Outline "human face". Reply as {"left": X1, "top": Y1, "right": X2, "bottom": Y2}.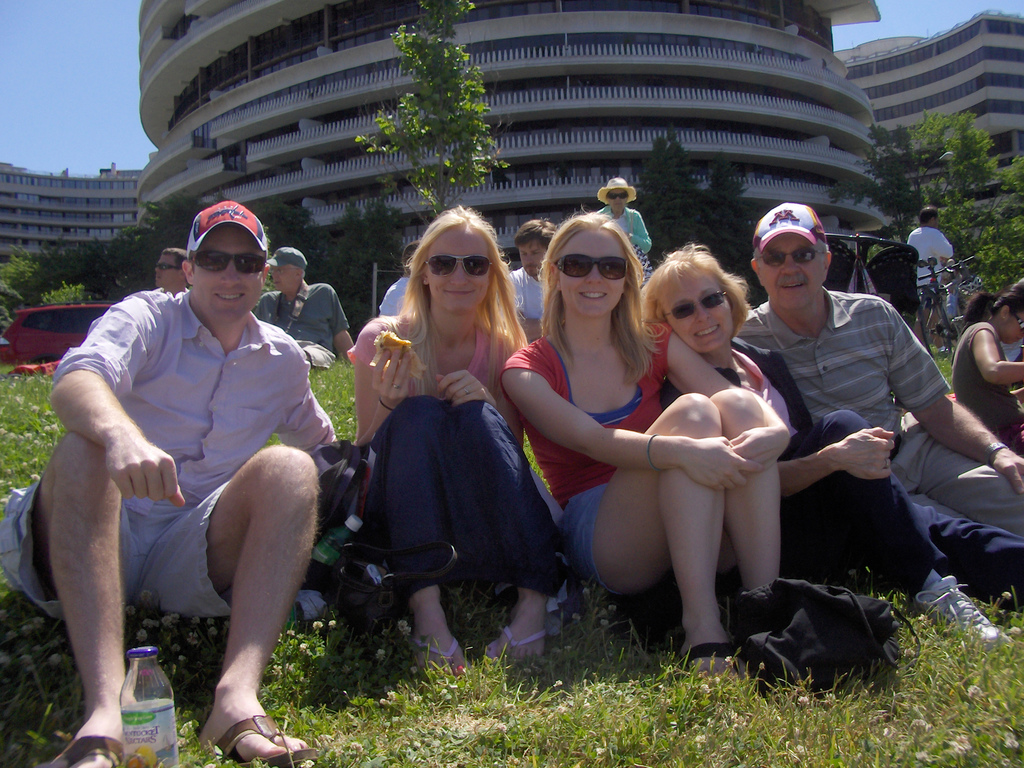
{"left": 429, "top": 227, "right": 489, "bottom": 311}.
